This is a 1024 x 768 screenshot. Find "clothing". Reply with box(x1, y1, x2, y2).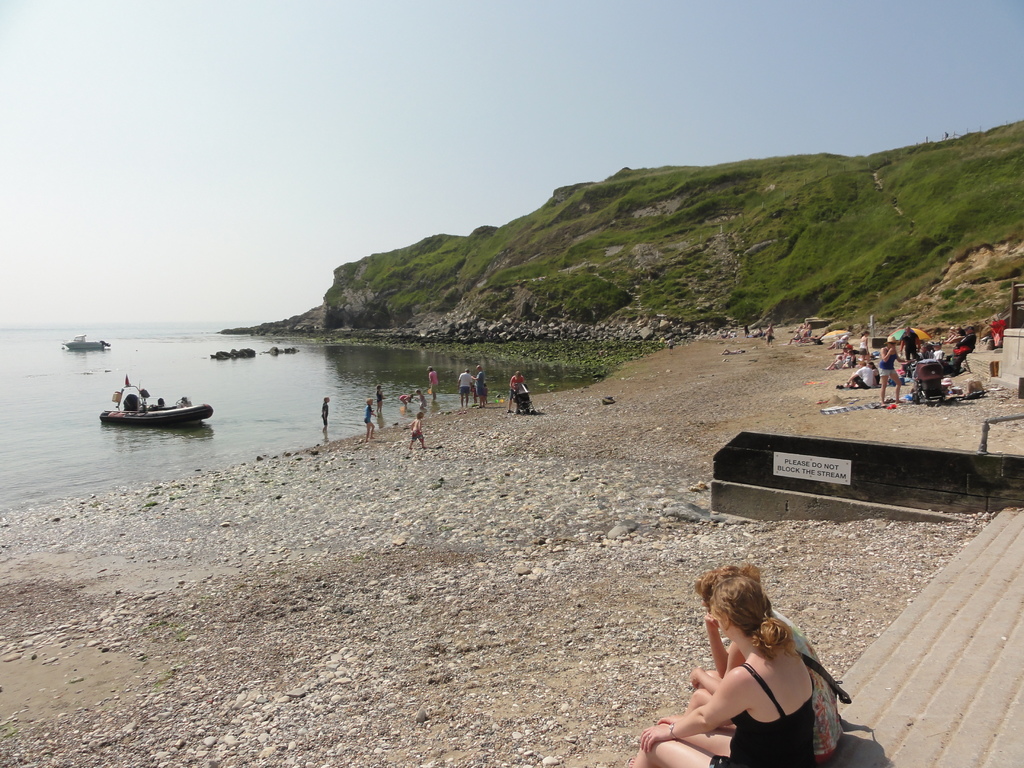
box(708, 661, 813, 767).
